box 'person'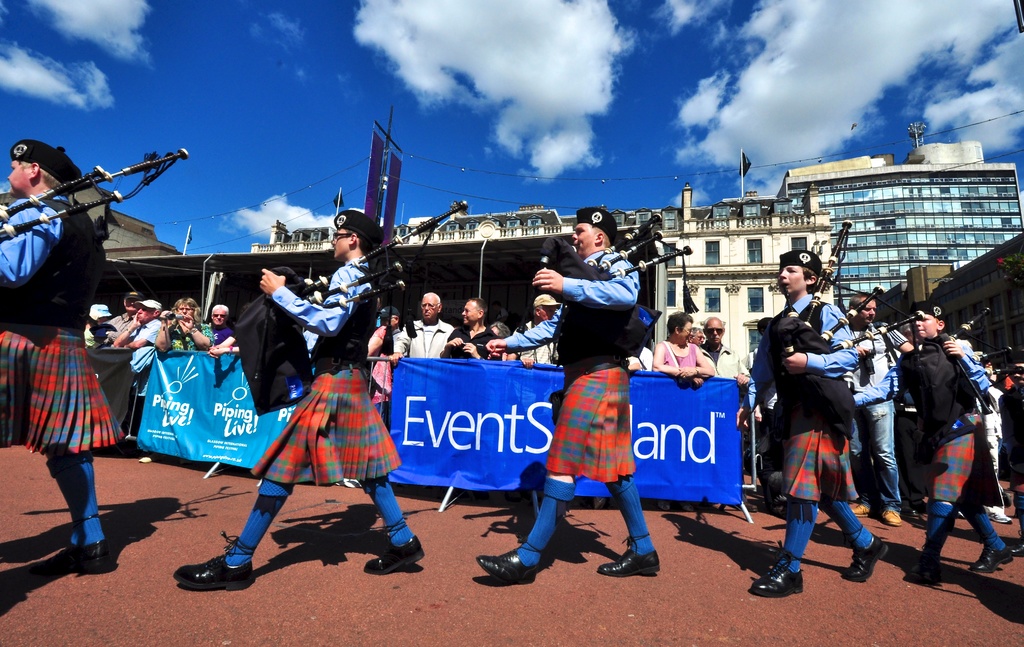
box(754, 245, 885, 593)
